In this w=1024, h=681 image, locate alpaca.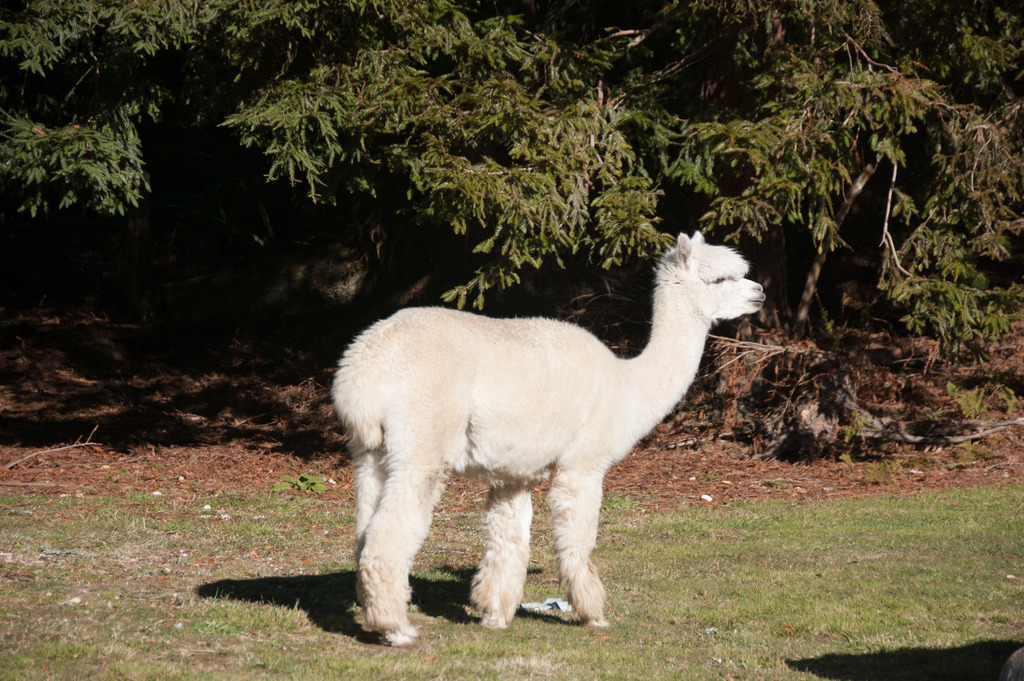
Bounding box: 329,227,766,647.
